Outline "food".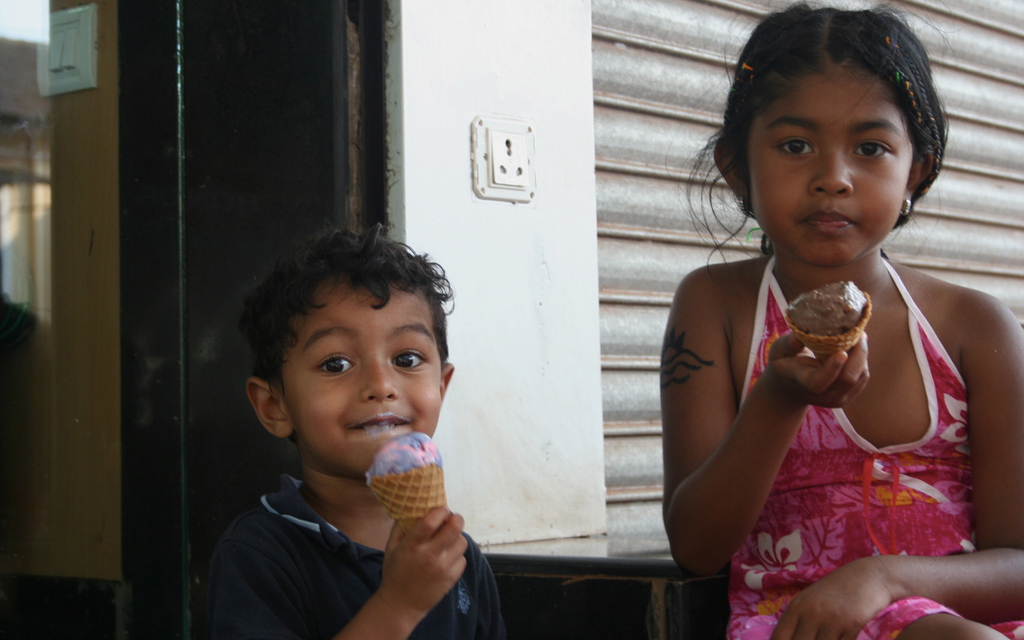
Outline: 779:278:883:372.
